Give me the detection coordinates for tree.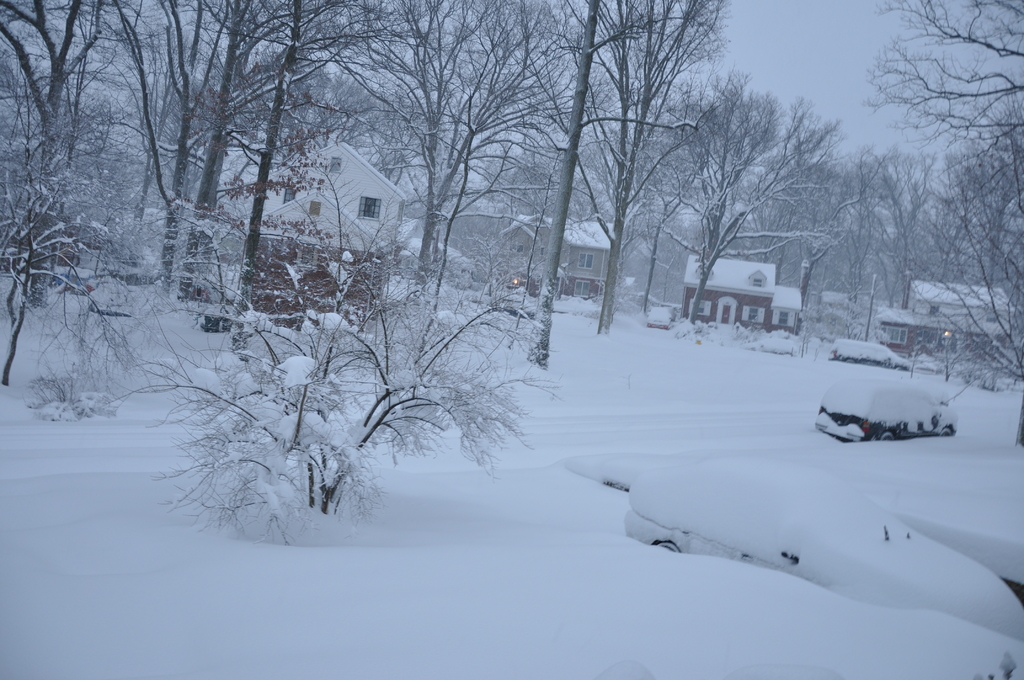
x1=868 y1=0 x2=1023 y2=232.
